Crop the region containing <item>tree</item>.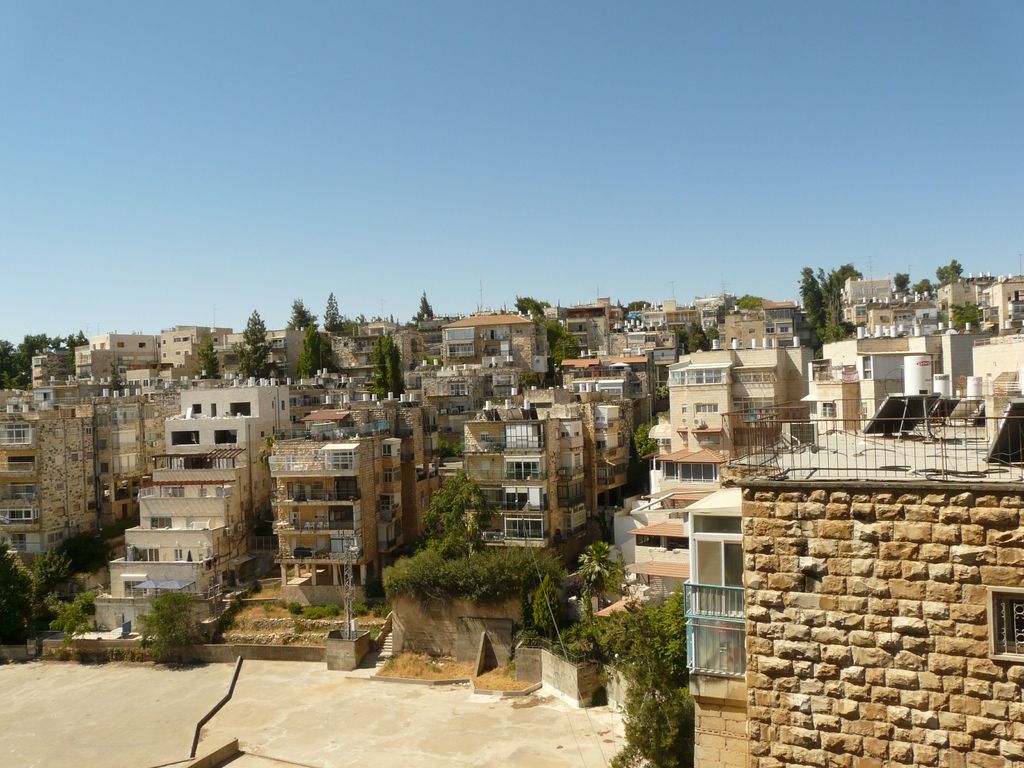
Crop region: l=602, t=590, r=707, b=767.
